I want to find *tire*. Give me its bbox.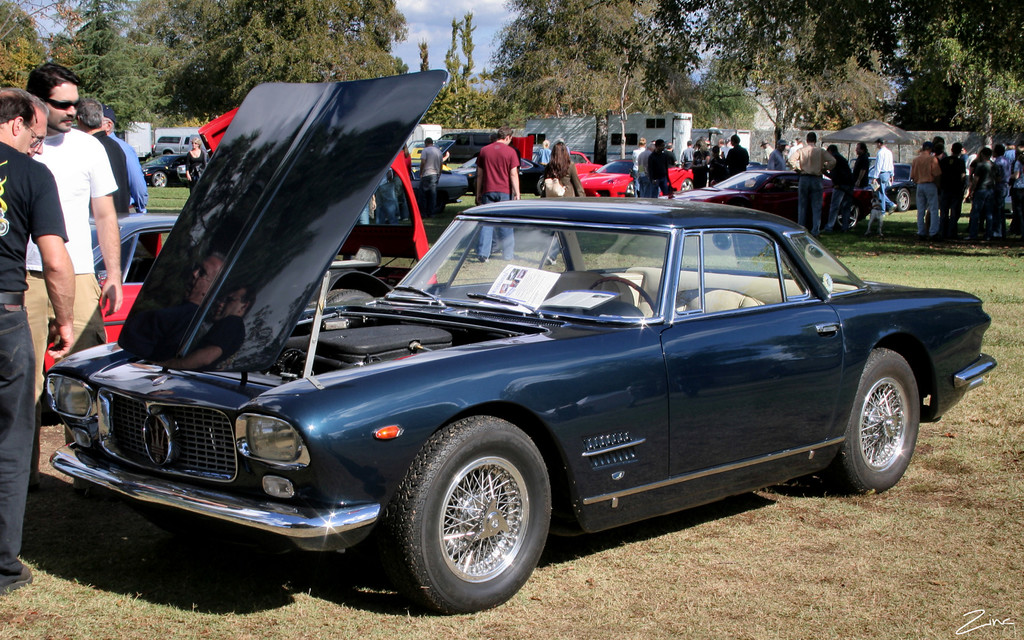
l=323, t=289, r=374, b=304.
